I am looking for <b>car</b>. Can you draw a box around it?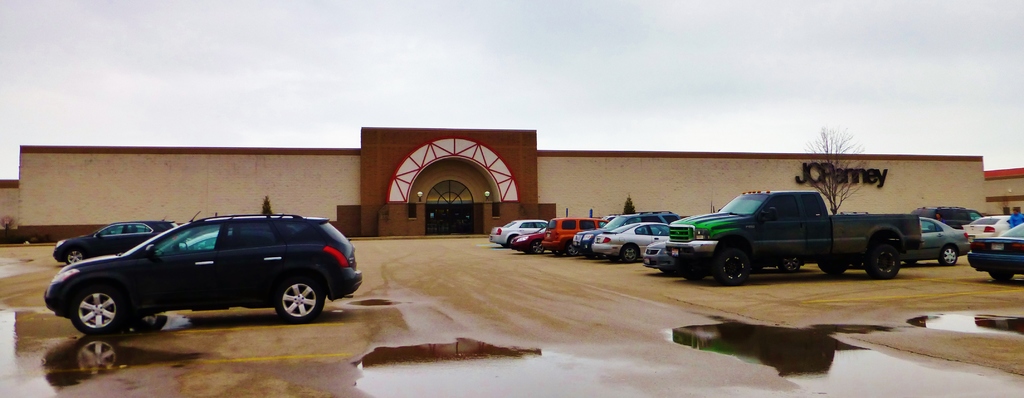
Sure, the bounding box is crop(918, 217, 964, 264).
